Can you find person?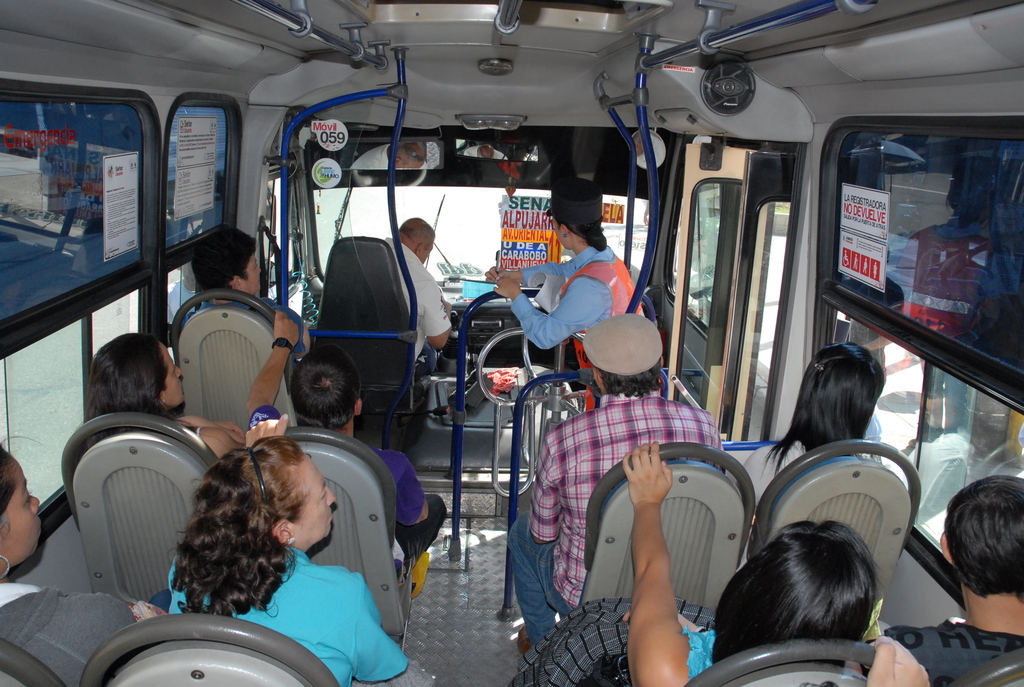
Yes, bounding box: bbox(244, 318, 448, 598).
